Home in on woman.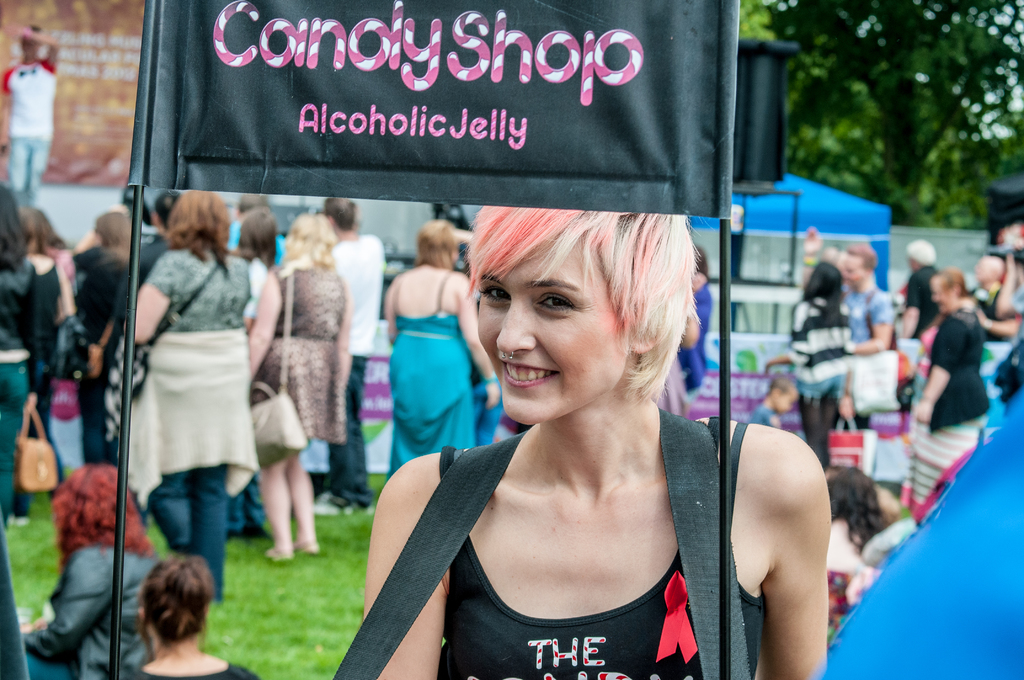
Homed in at bbox=(680, 244, 713, 403).
